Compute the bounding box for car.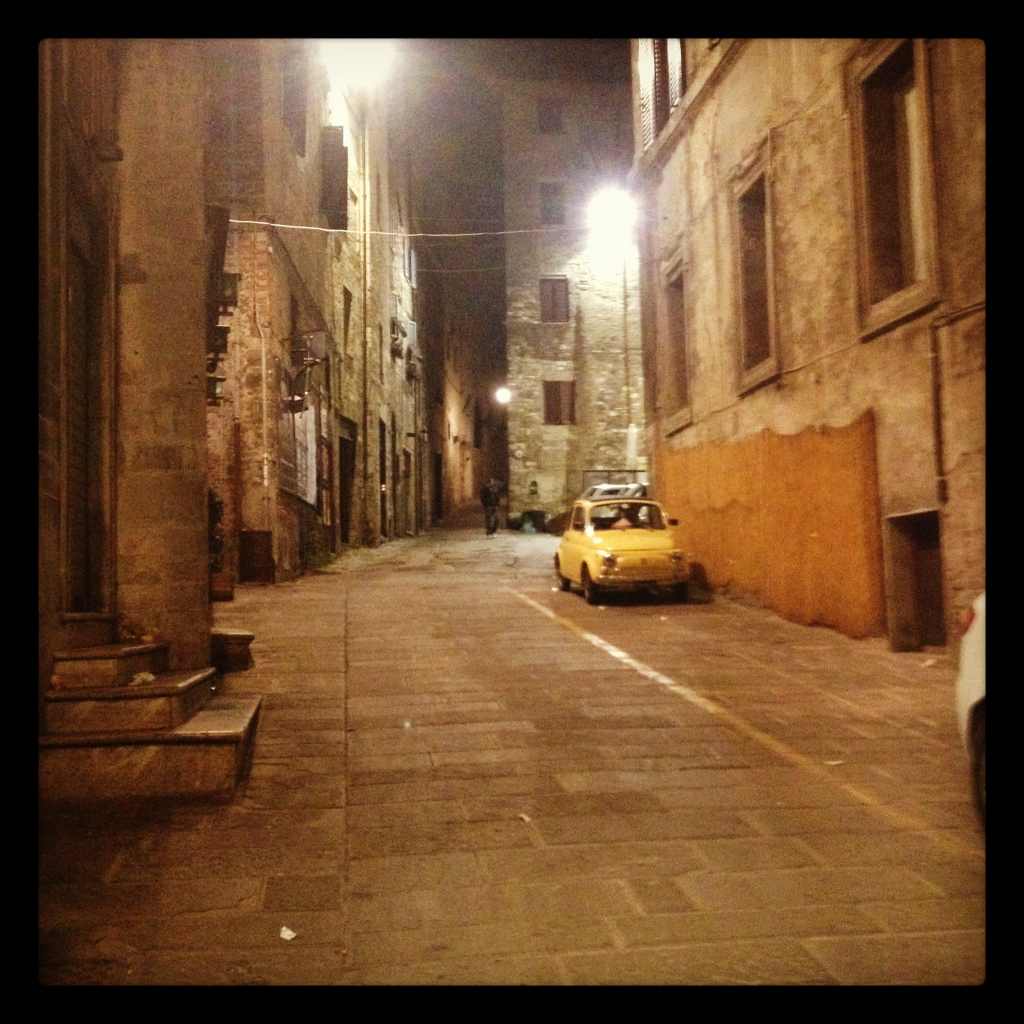
<box>563,474,705,601</box>.
